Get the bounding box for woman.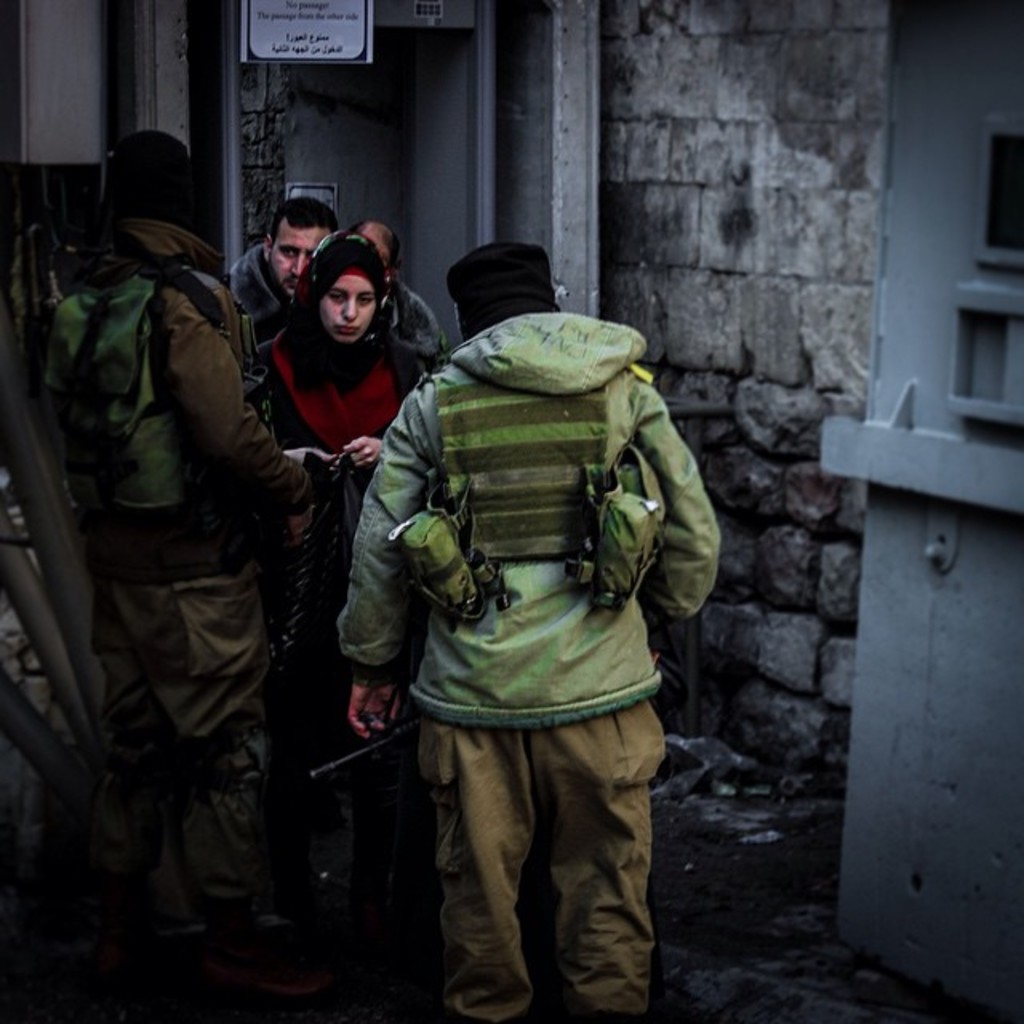
[251, 218, 430, 485].
